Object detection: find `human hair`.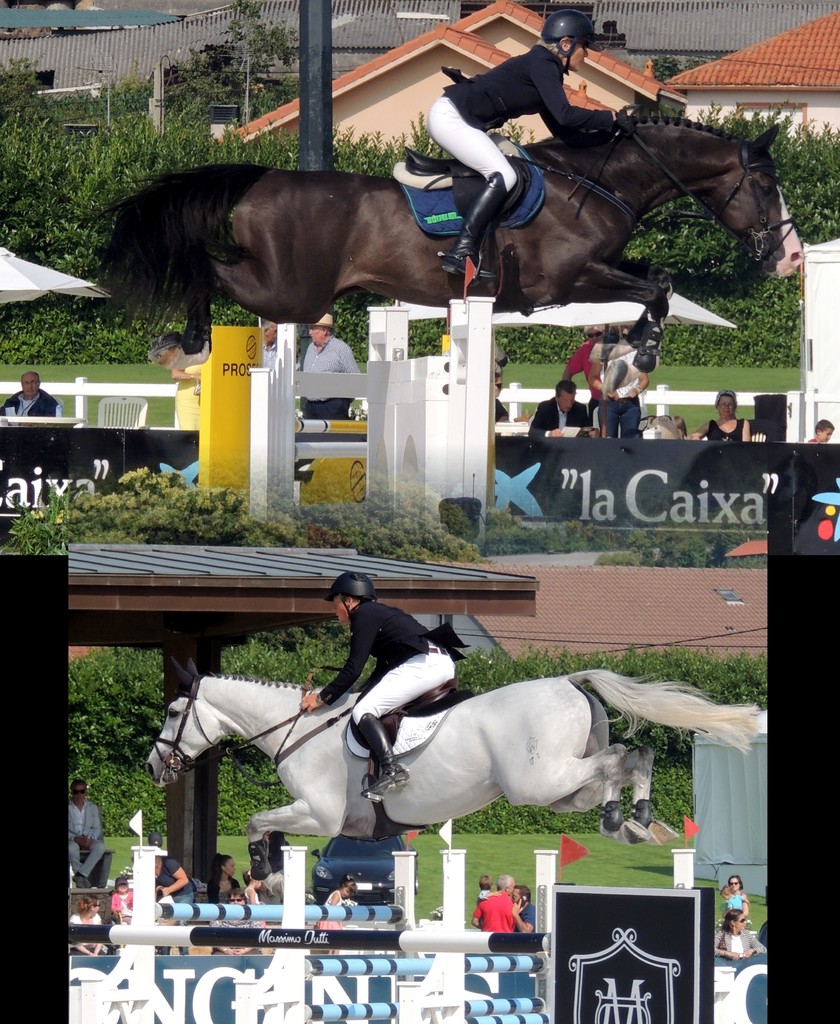
BBox(674, 417, 689, 436).
